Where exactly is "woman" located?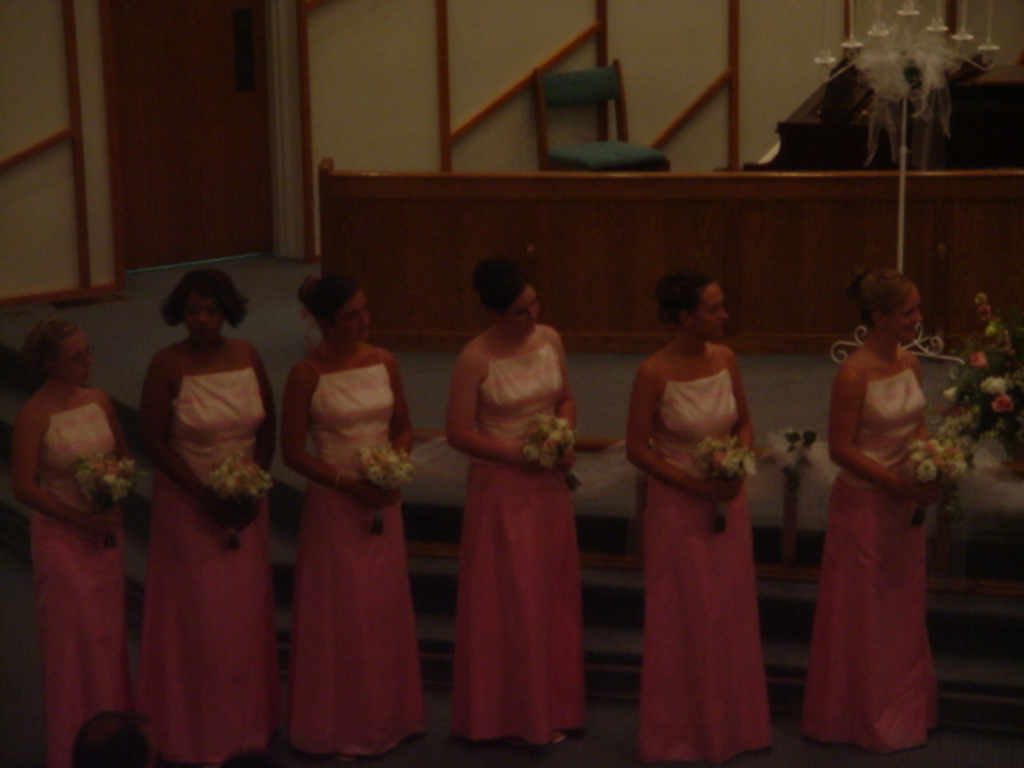
Its bounding box is rect(618, 259, 797, 757).
